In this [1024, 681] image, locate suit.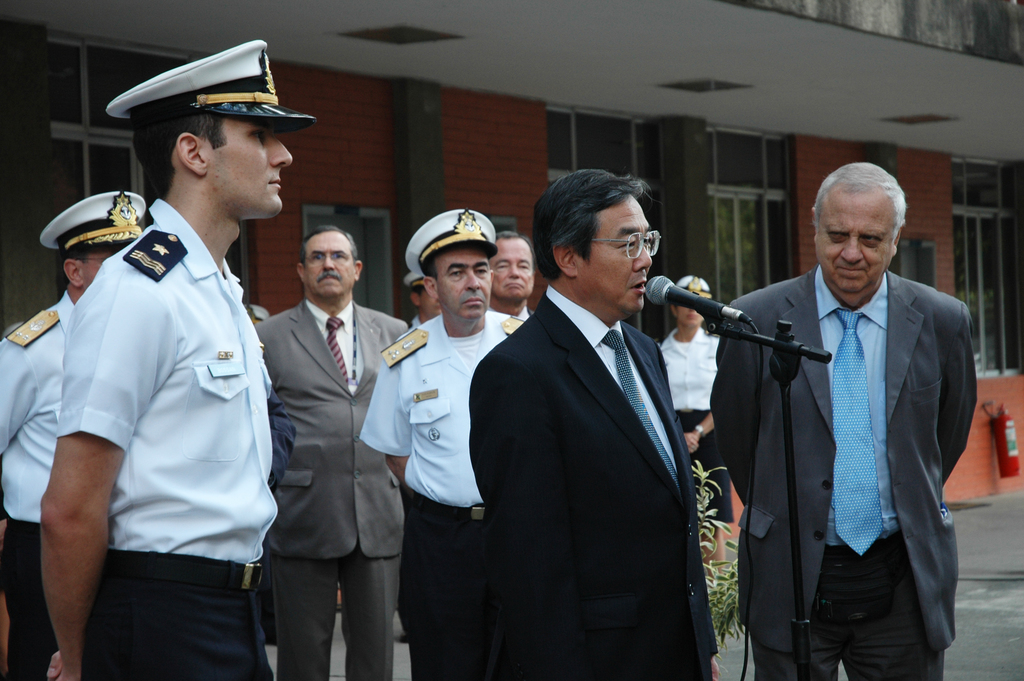
Bounding box: (x1=467, y1=285, x2=720, y2=680).
